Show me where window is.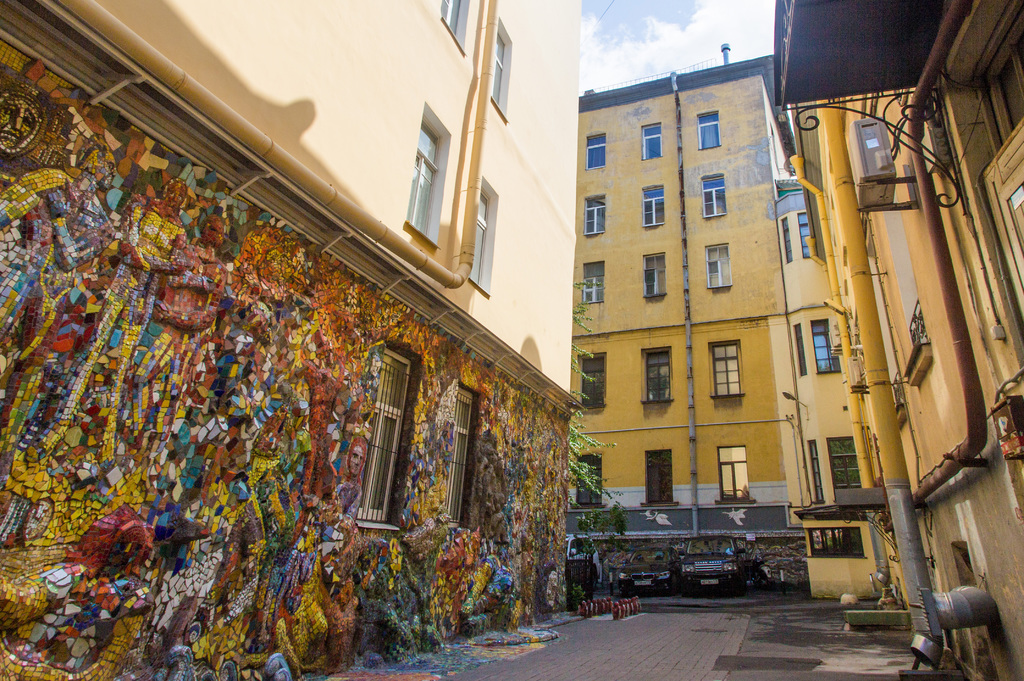
window is at box=[811, 320, 843, 373].
